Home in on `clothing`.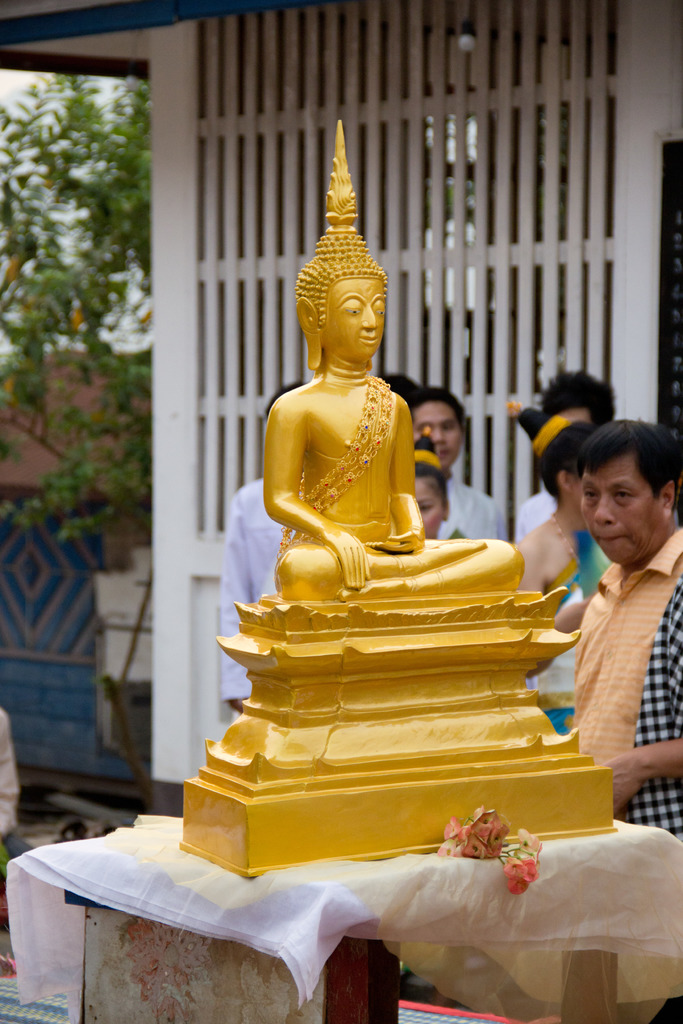
Homed in at 427/472/516/552.
